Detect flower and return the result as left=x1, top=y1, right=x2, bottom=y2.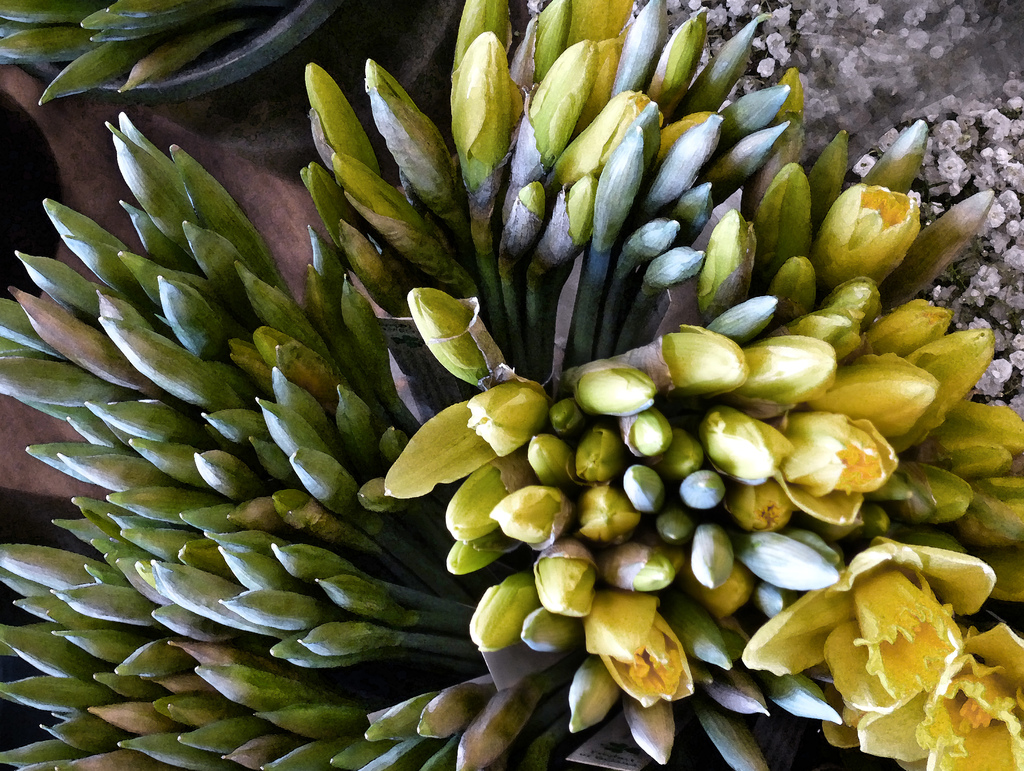
left=813, top=175, right=944, bottom=300.
